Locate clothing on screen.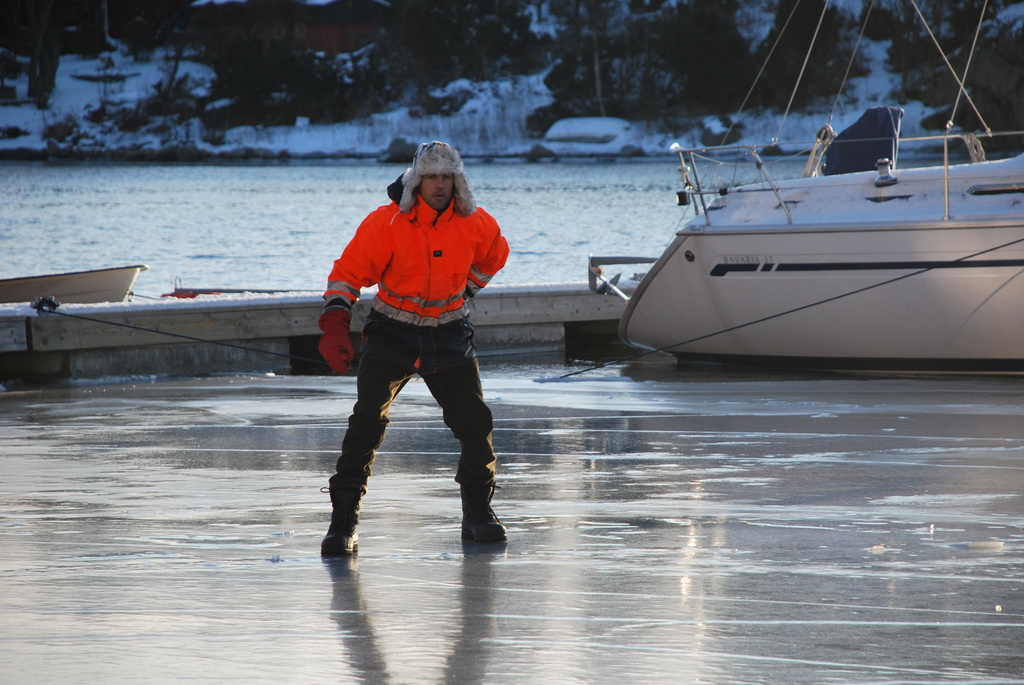
On screen at {"x1": 323, "y1": 195, "x2": 511, "y2": 532}.
